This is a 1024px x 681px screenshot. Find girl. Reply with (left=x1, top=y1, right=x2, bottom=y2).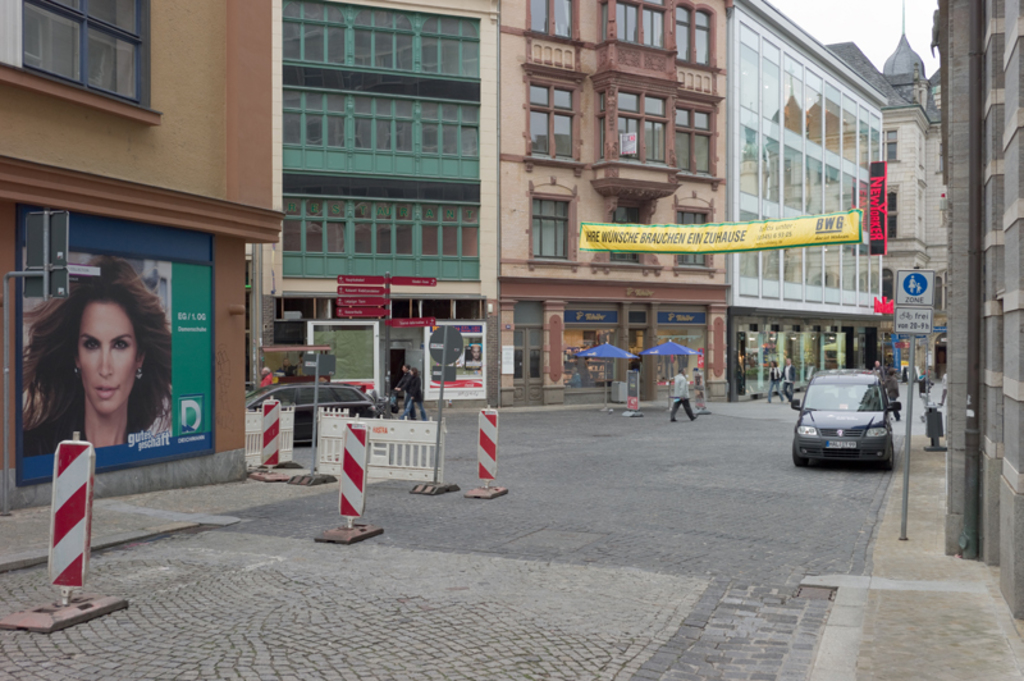
(left=17, top=253, right=177, bottom=445).
